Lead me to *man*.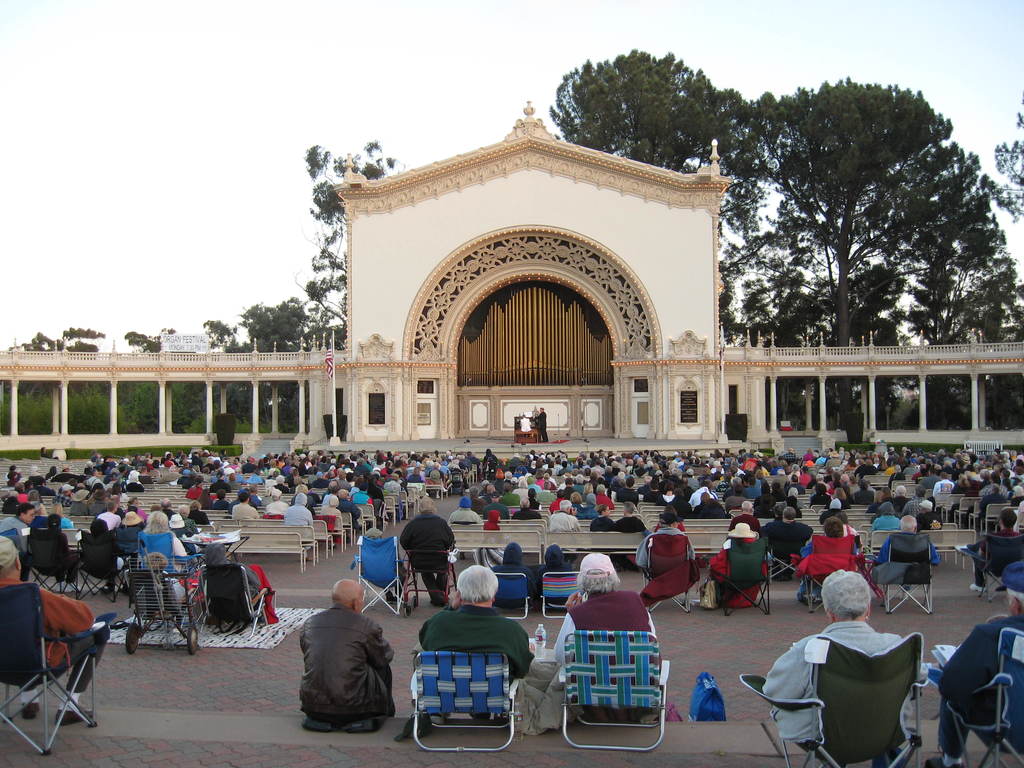
Lead to detection(160, 497, 174, 520).
